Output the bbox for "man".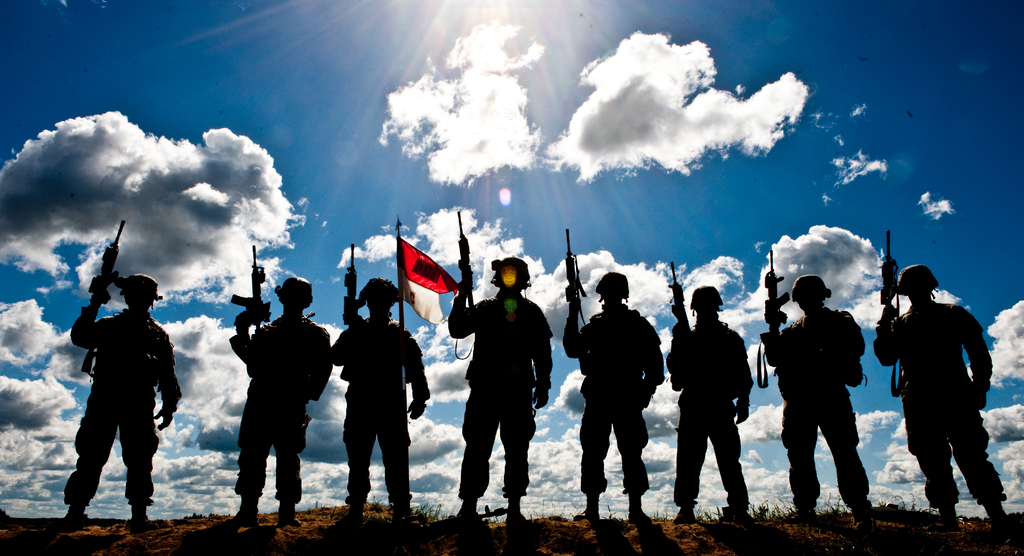
bbox=[669, 282, 753, 522].
